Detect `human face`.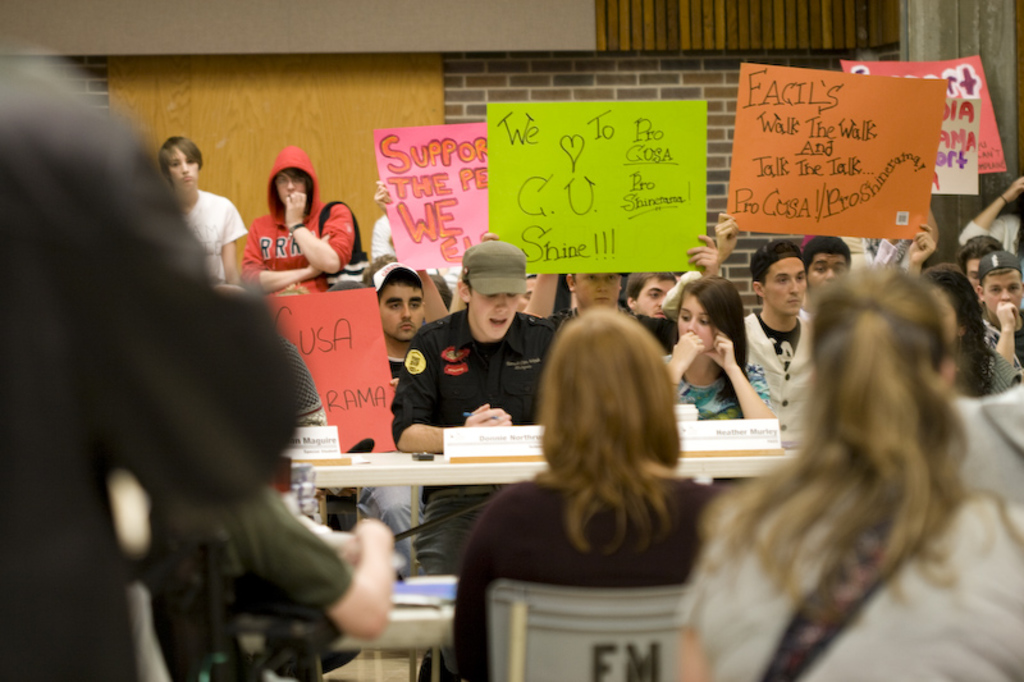
Detected at x1=634, y1=278, x2=676, y2=317.
